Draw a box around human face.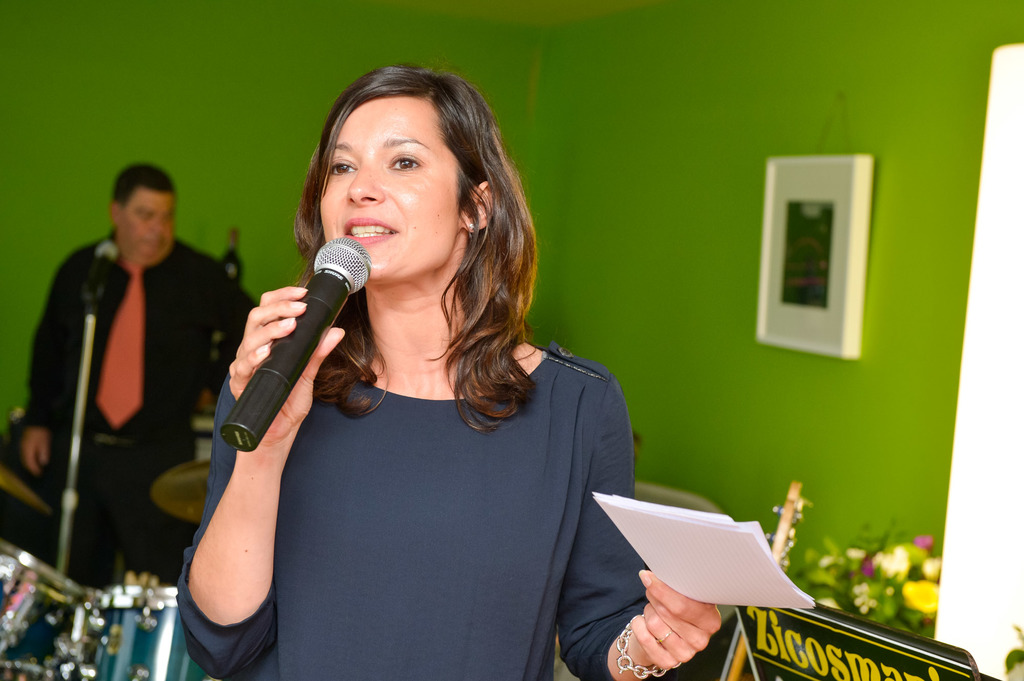
315 92 468 291.
